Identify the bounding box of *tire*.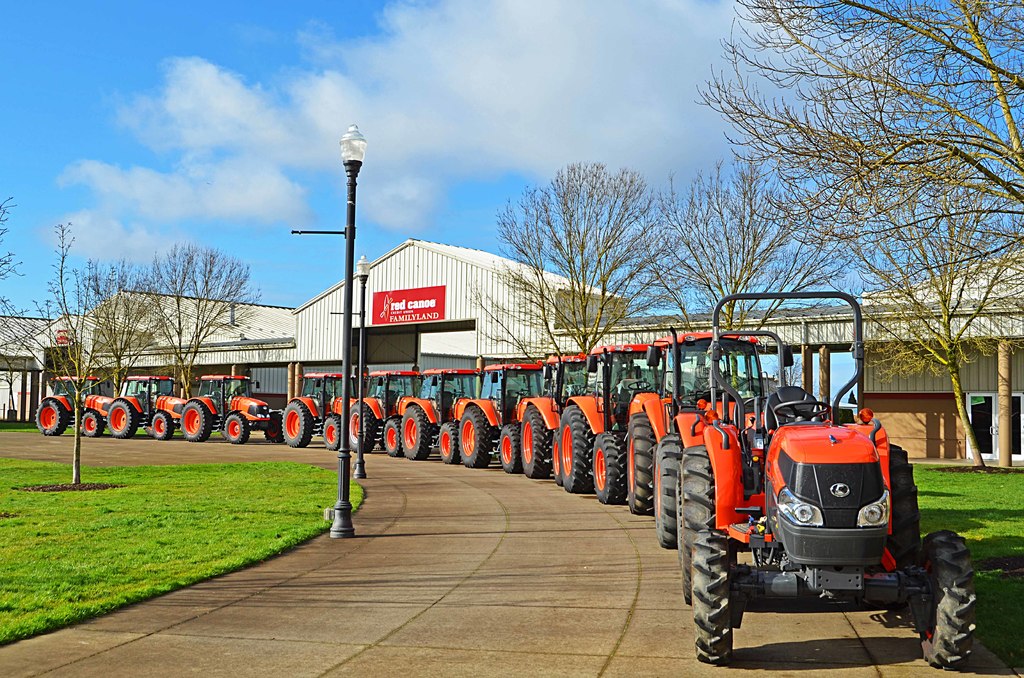
<region>437, 423, 457, 462</region>.
